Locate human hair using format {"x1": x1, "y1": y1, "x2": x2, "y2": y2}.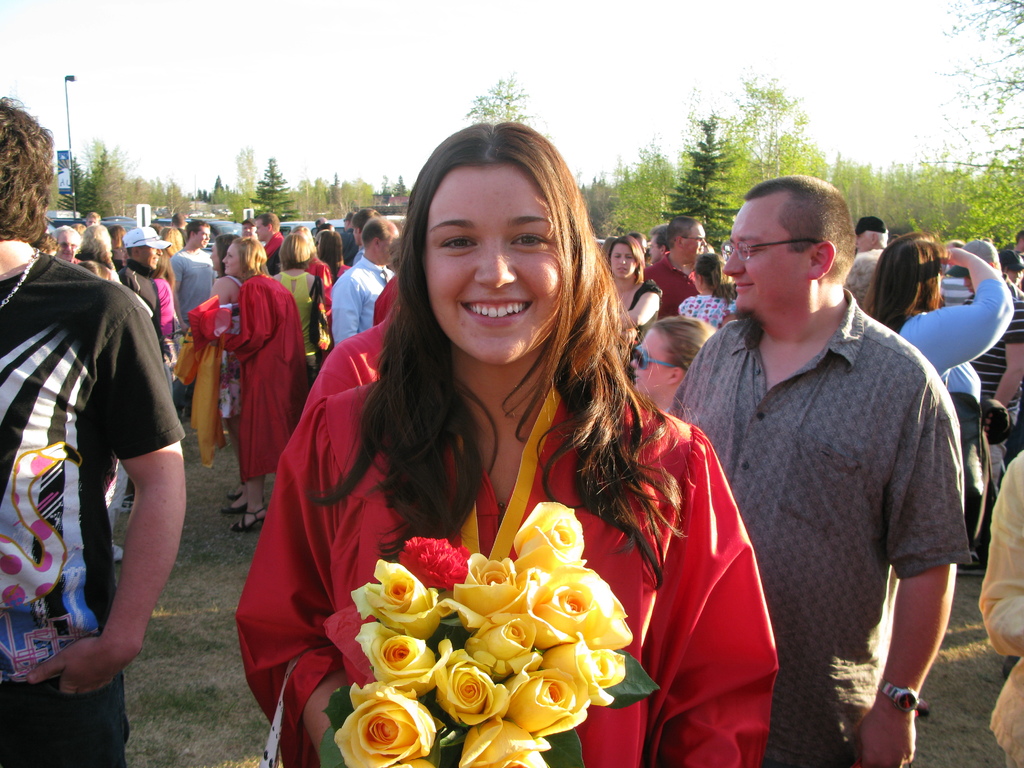
{"x1": 229, "y1": 233, "x2": 278, "y2": 286}.
